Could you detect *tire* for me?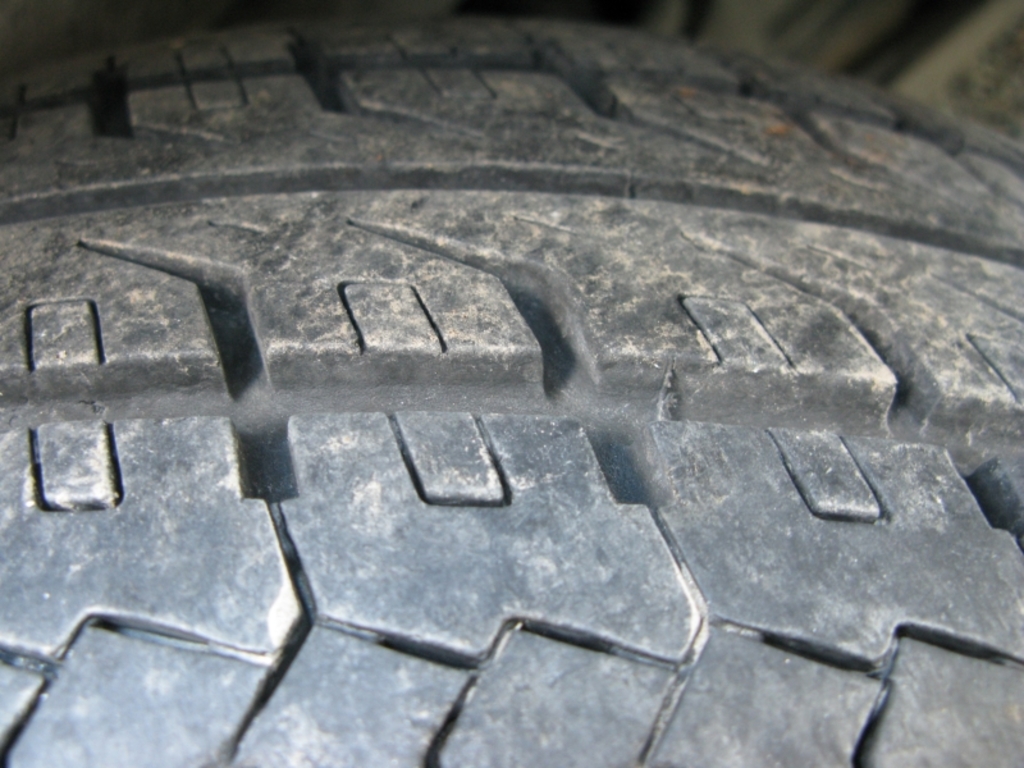
Detection result: 0, 22, 1023, 767.
